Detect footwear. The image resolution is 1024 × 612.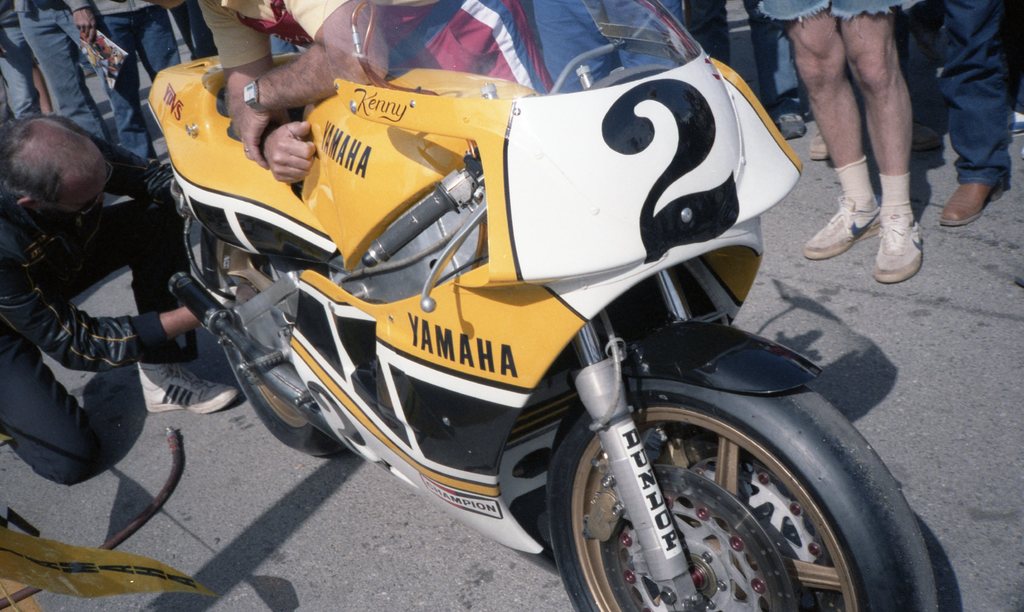
803:191:883:261.
